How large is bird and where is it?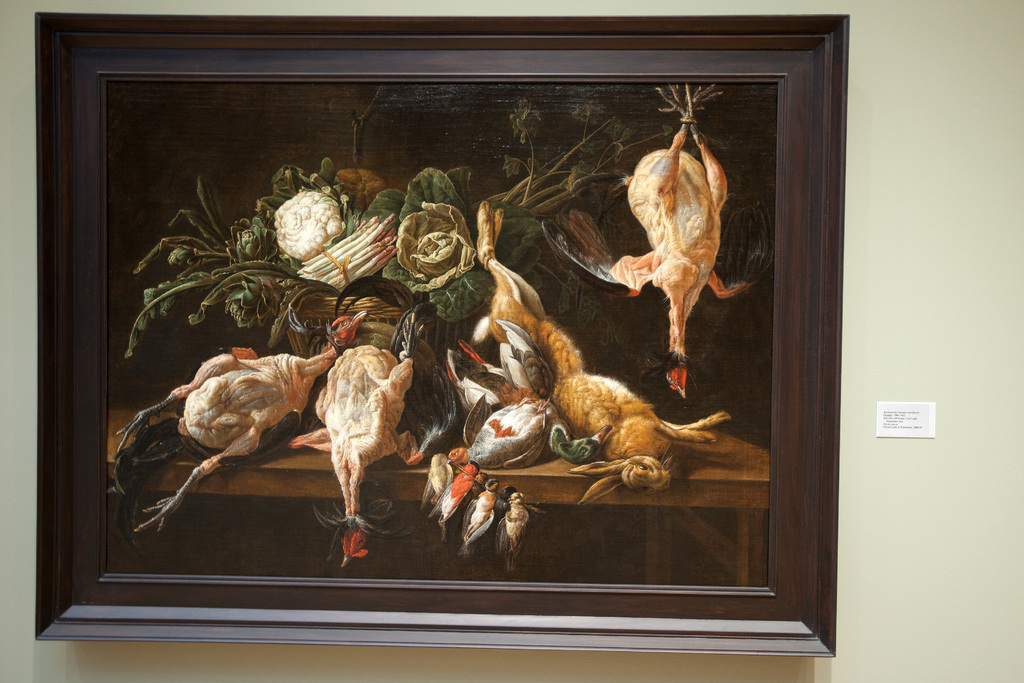
Bounding box: {"left": 455, "top": 468, "right": 504, "bottom": 555}.
